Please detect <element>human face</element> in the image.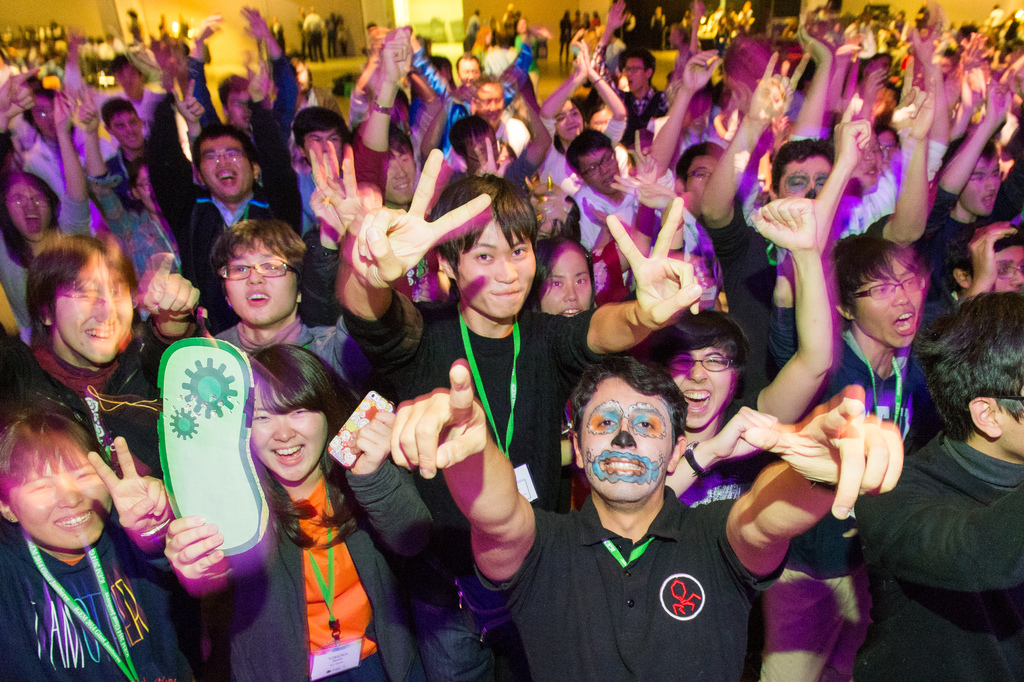
locate(845, 131, 879, 192).
